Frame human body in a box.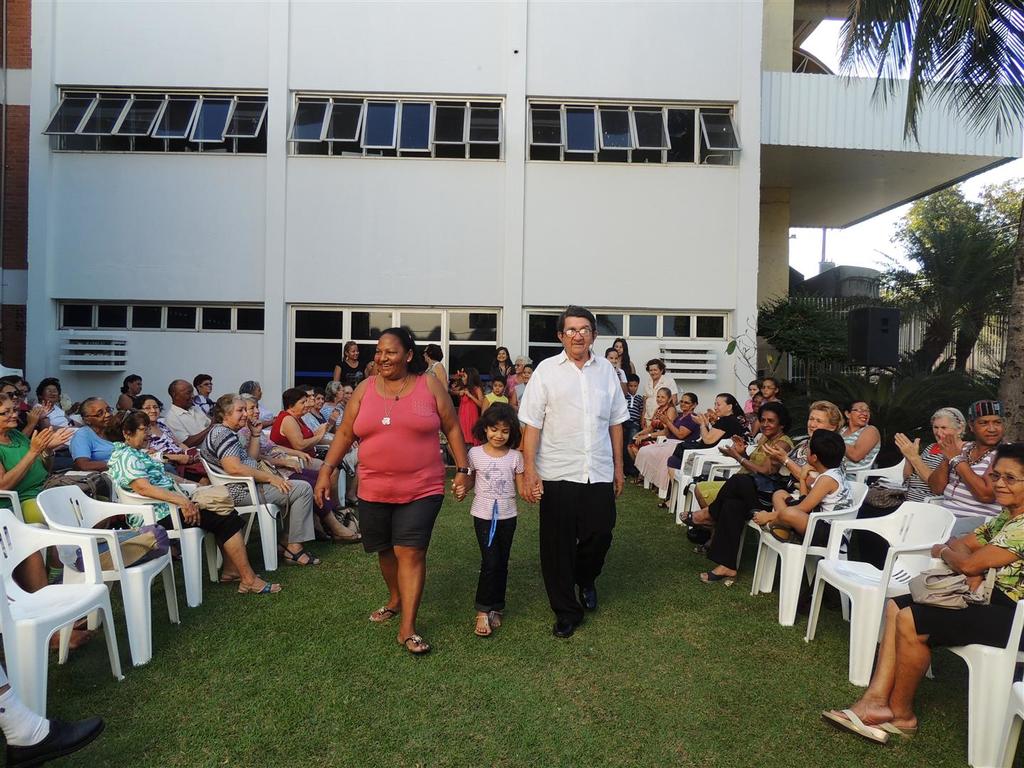
(left=452, top=384, right=481, bottom=448).
